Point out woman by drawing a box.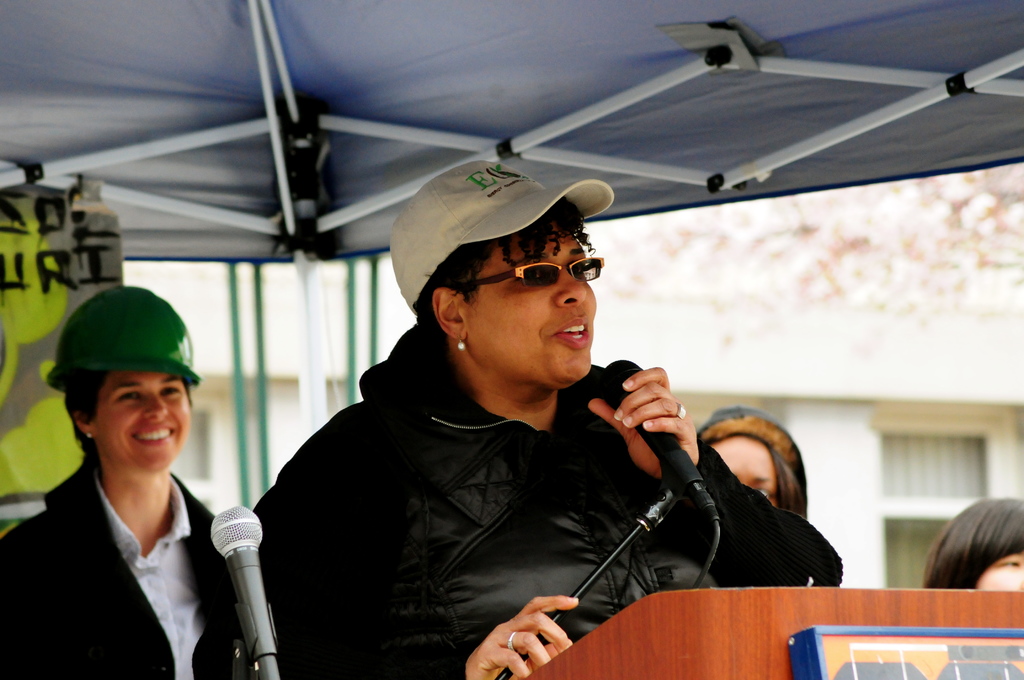
0/282/233/679.
